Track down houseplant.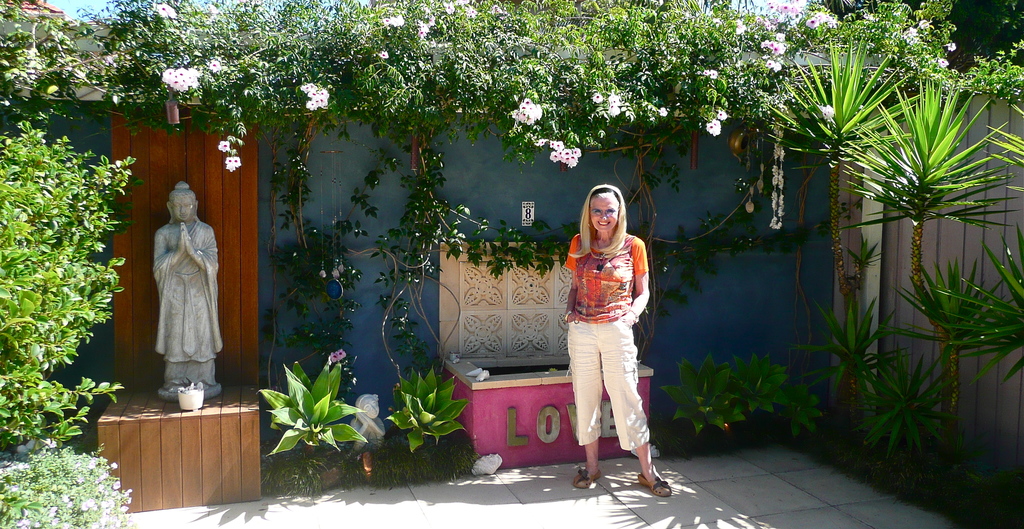
Tracked to Rect(770, 371, 829, 446).
